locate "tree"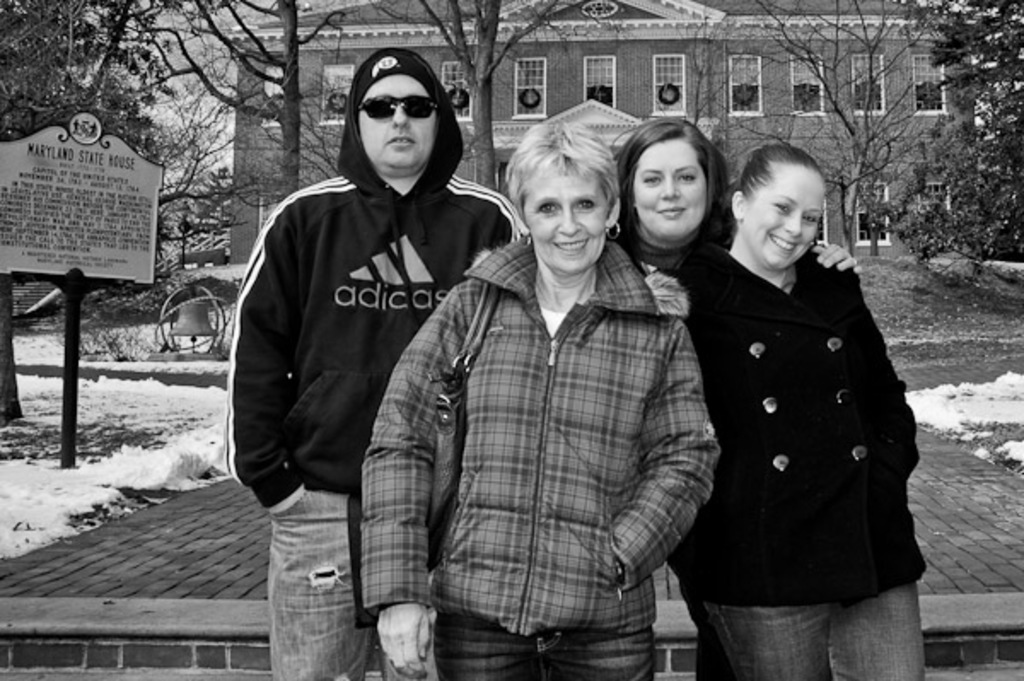
[x1=678, y1=0, x2=927, y2=265]
